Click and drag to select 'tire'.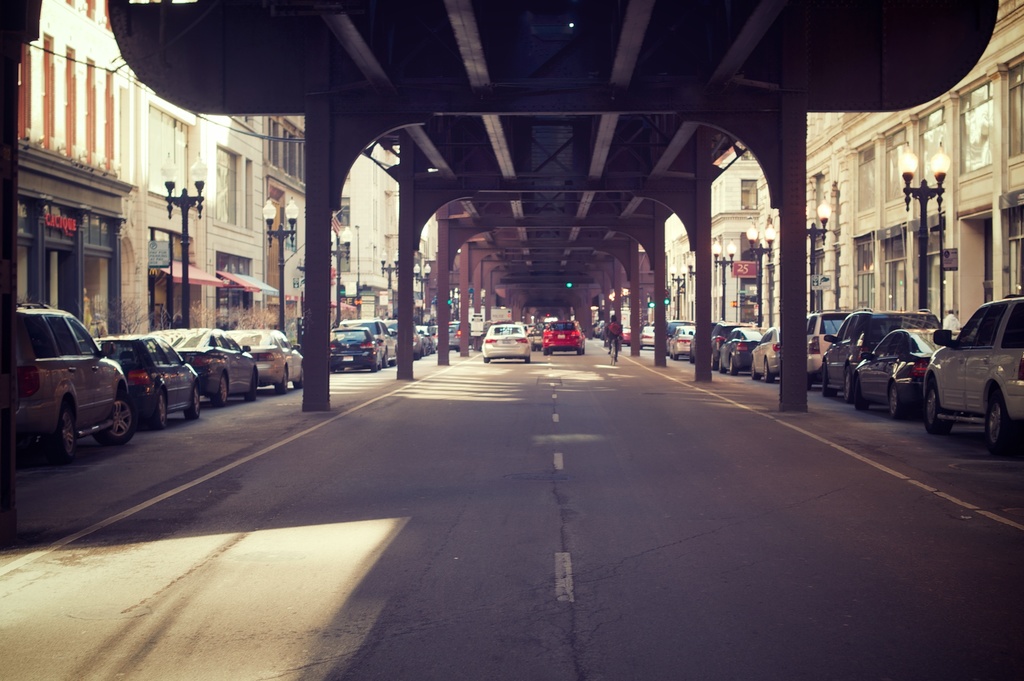
Selection: pyautogui.locateOnScreen(985, 389, 1015, 457).
